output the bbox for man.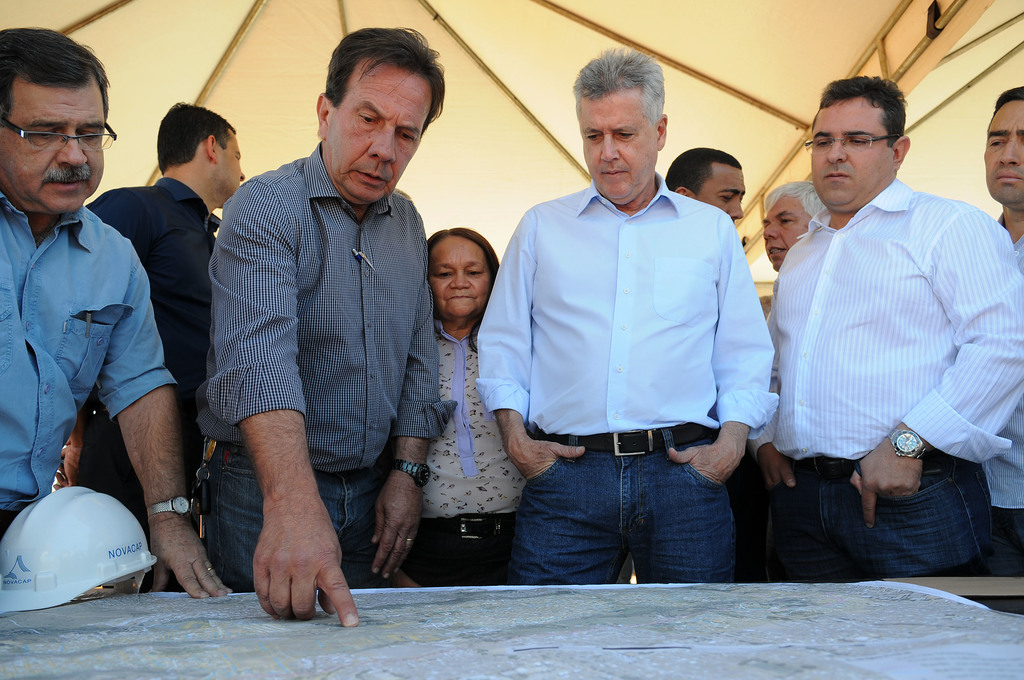
select_region(765, 69, 1023, 584).
